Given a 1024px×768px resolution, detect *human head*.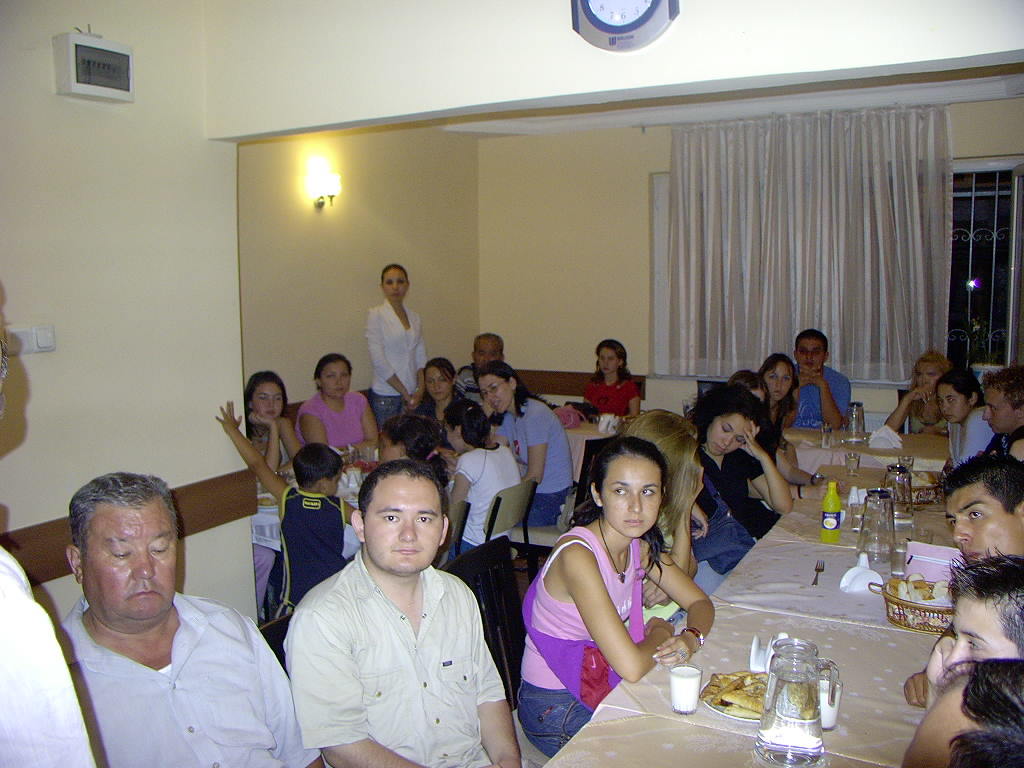
{"left": 598, "top": 338, "right": 628, "bottom": 373}.
